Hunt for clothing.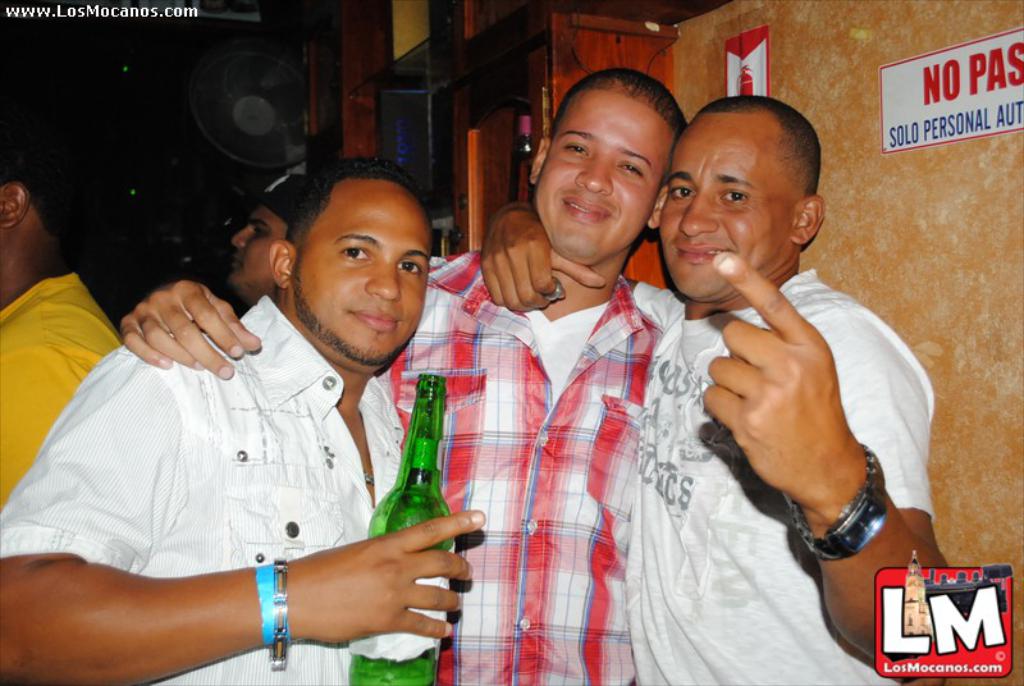
Hunted down at [0, 284, 412, 685].
